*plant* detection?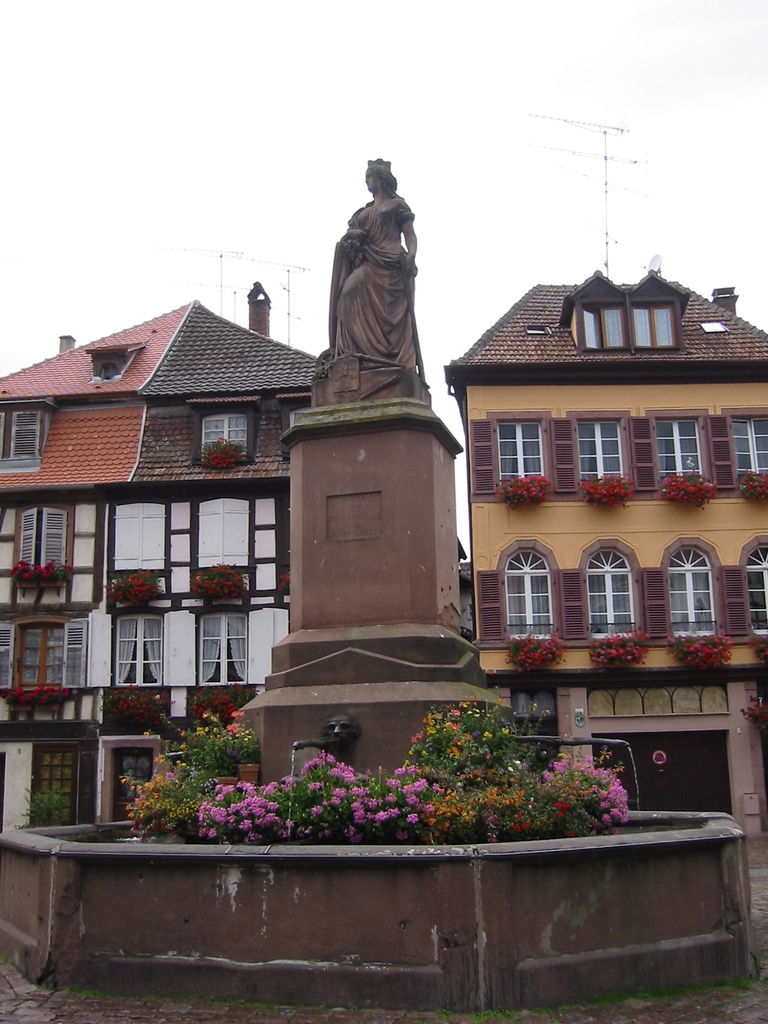
bbox(495, 472, 557, 512)
